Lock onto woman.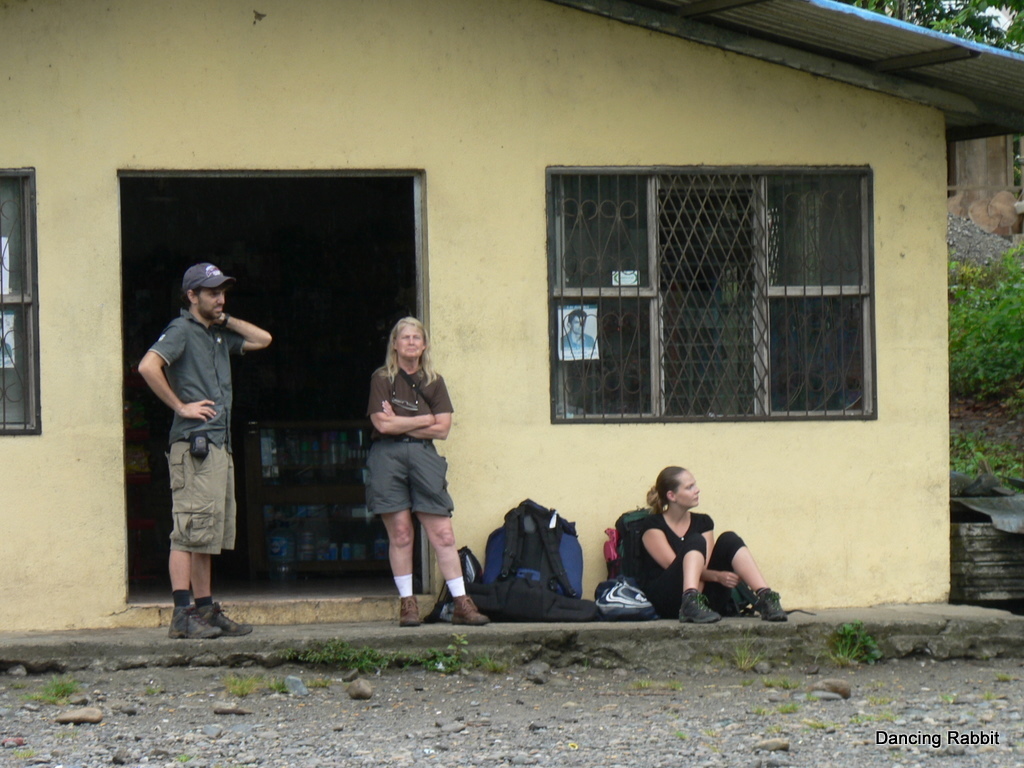
Locked: <bbox>344, 318, 458, 610</bbox>.
